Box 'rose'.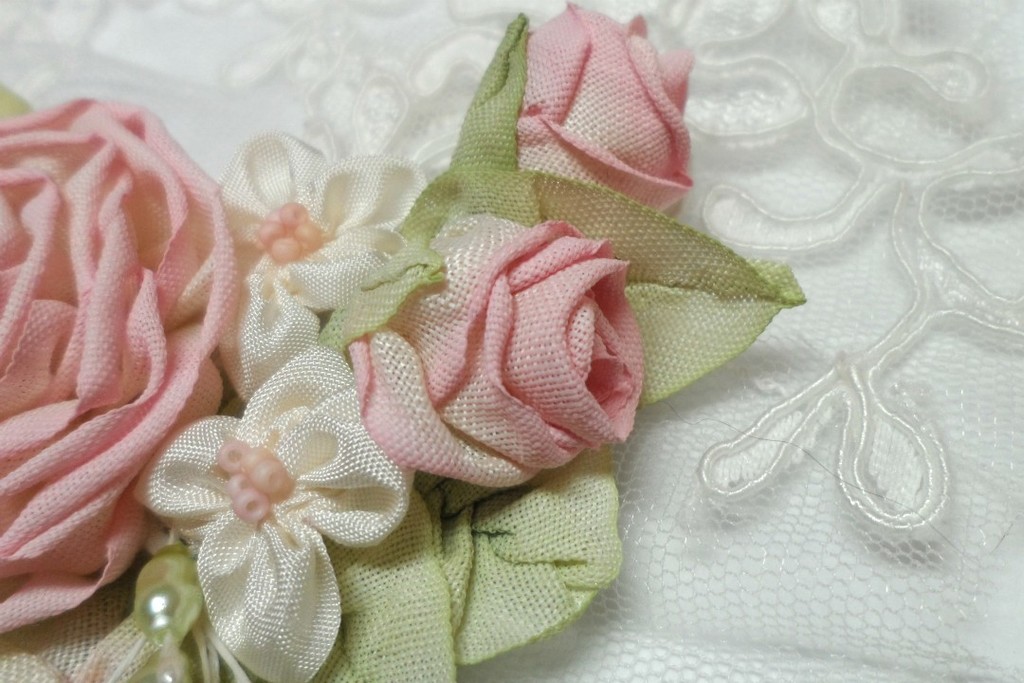
513 0 699 215.
